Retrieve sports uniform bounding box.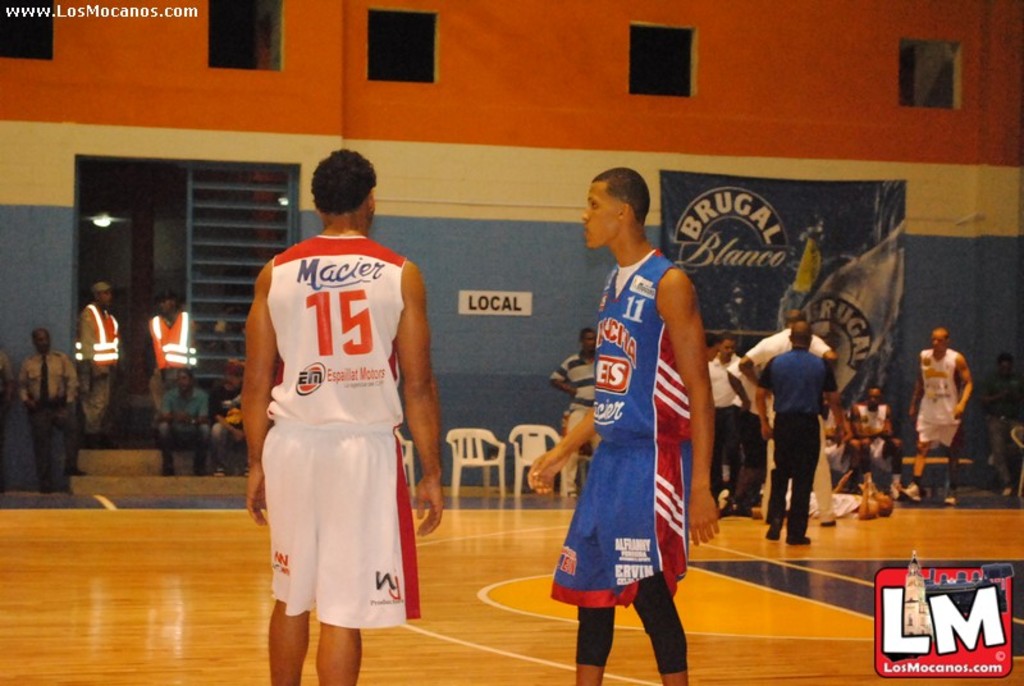
Bounding box: box(753, 342, 829, 540).
